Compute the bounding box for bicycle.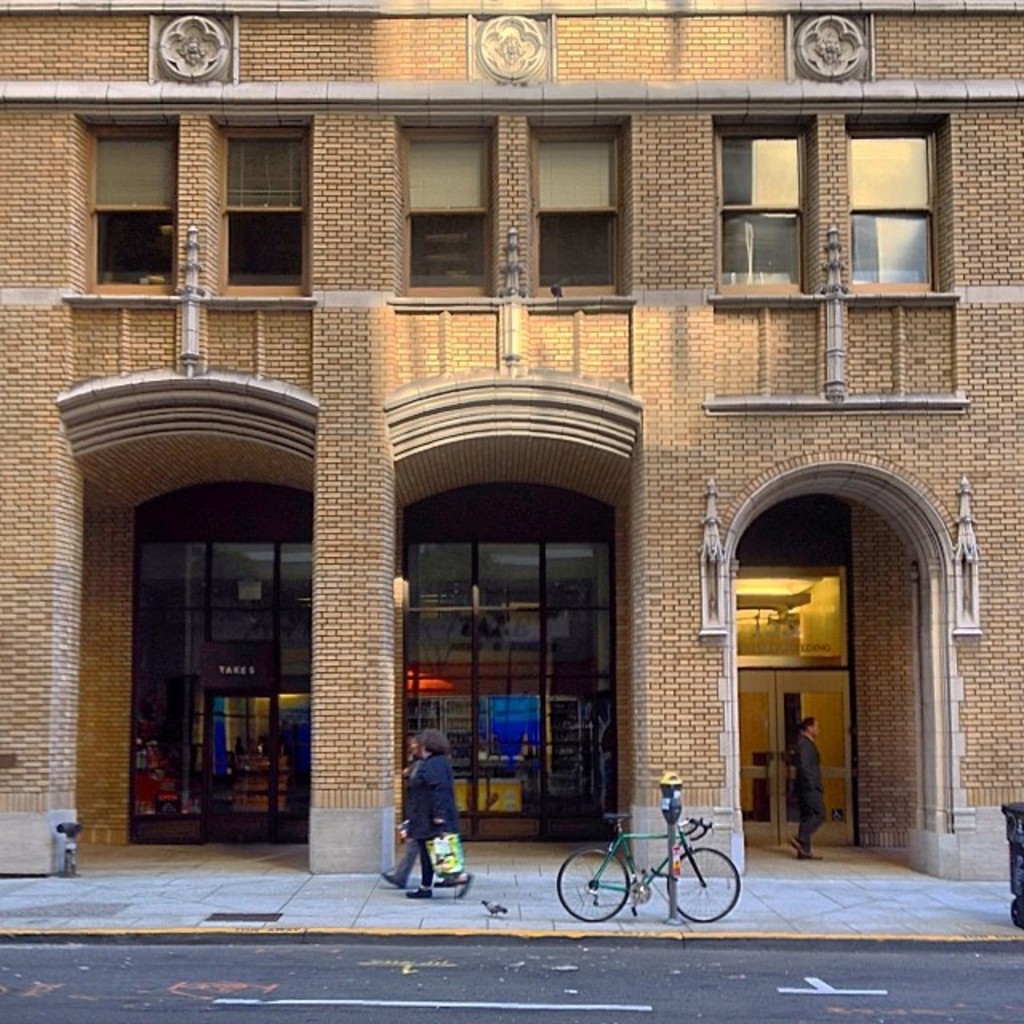
{"left": 581, "top": 798, "right": 752, "bottom": 926}.
